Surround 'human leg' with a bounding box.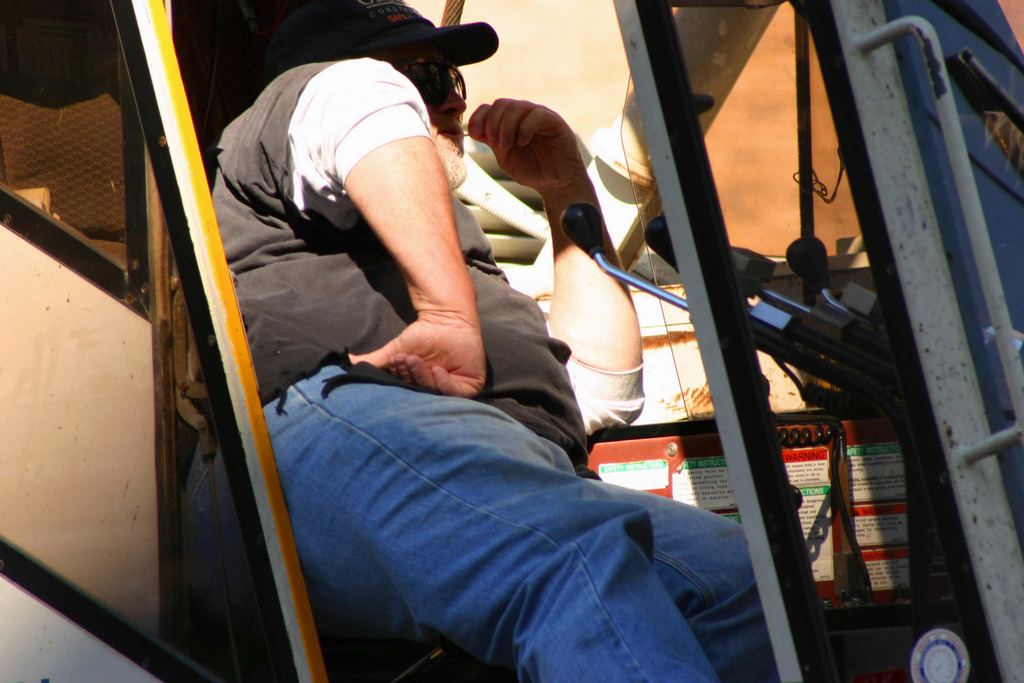
bbox=(177, 360, 719, 682).
